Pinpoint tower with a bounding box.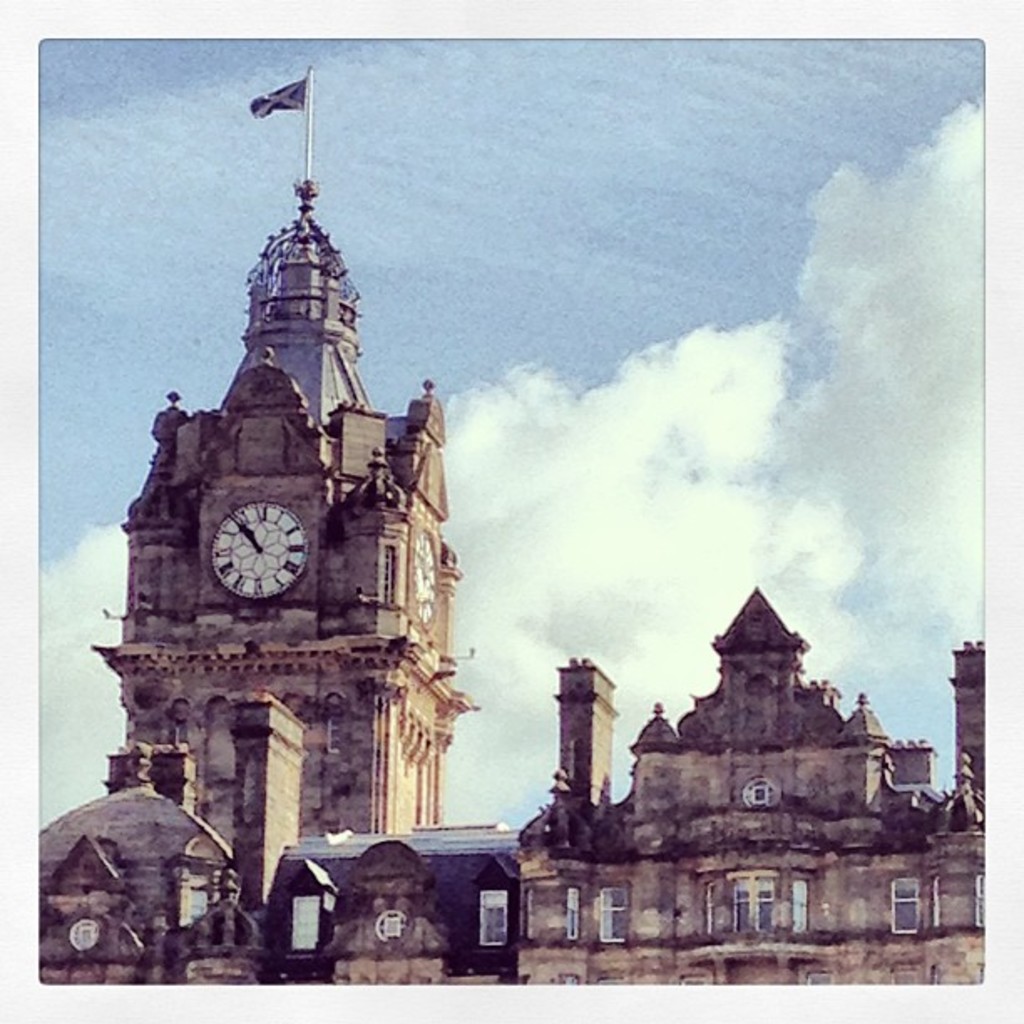
{"x1": 949, "y1": 641, "x2": 994, "y2": 790}.
